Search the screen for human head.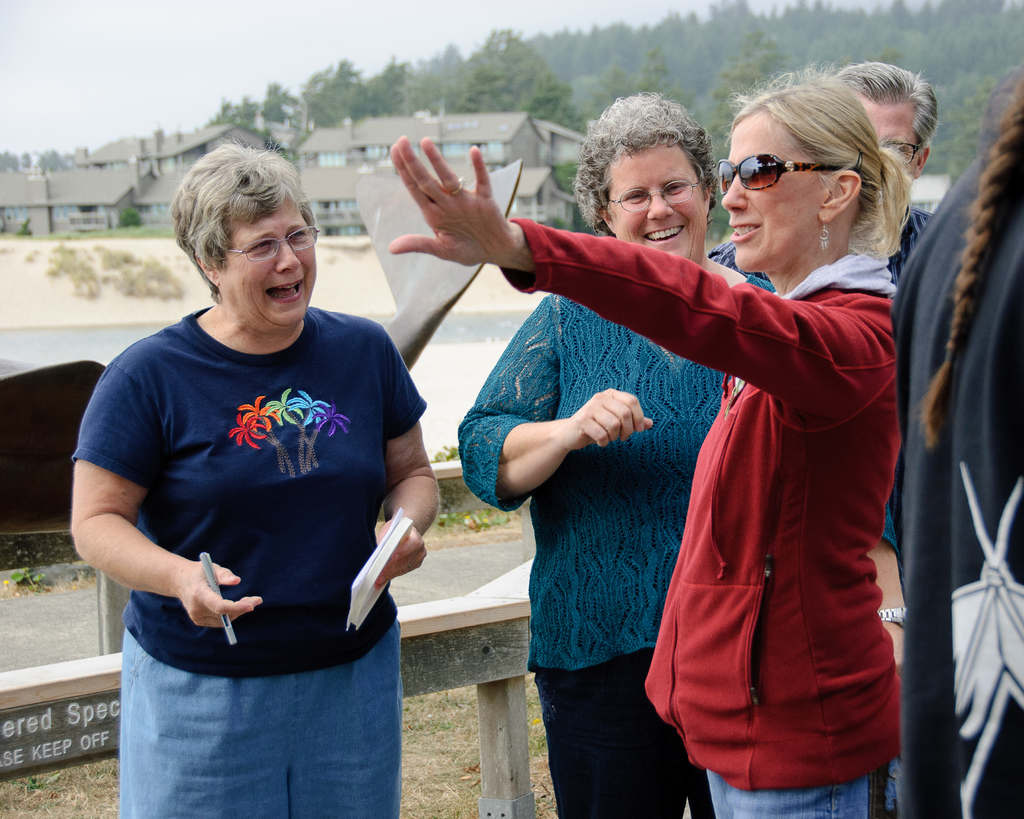
Found at 712, 61, 906, 274.
